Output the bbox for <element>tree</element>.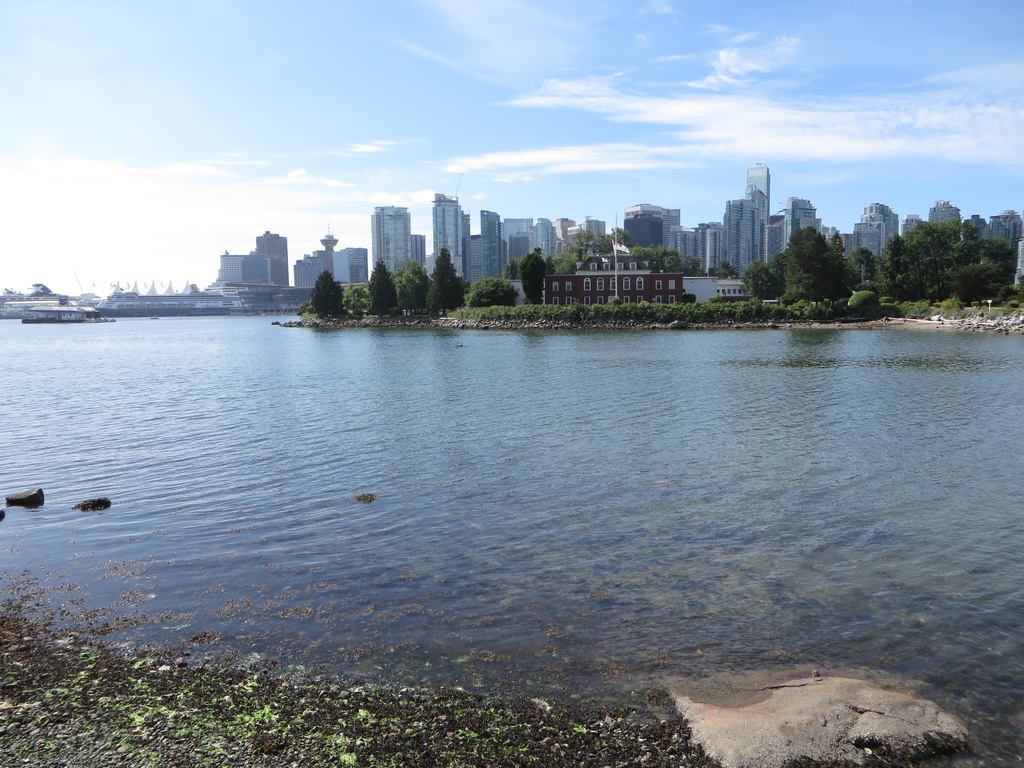
BBox(554, 255, 579, 275).
